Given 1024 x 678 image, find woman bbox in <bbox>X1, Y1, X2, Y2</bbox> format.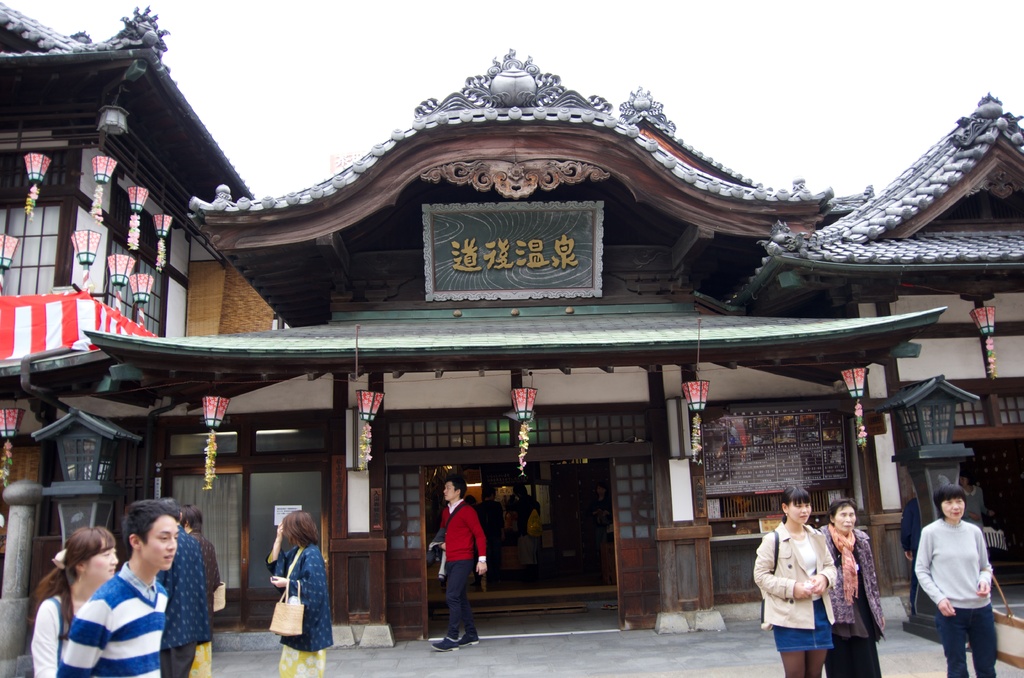
<bbox>269, 510, 328, 677</bbox>.
